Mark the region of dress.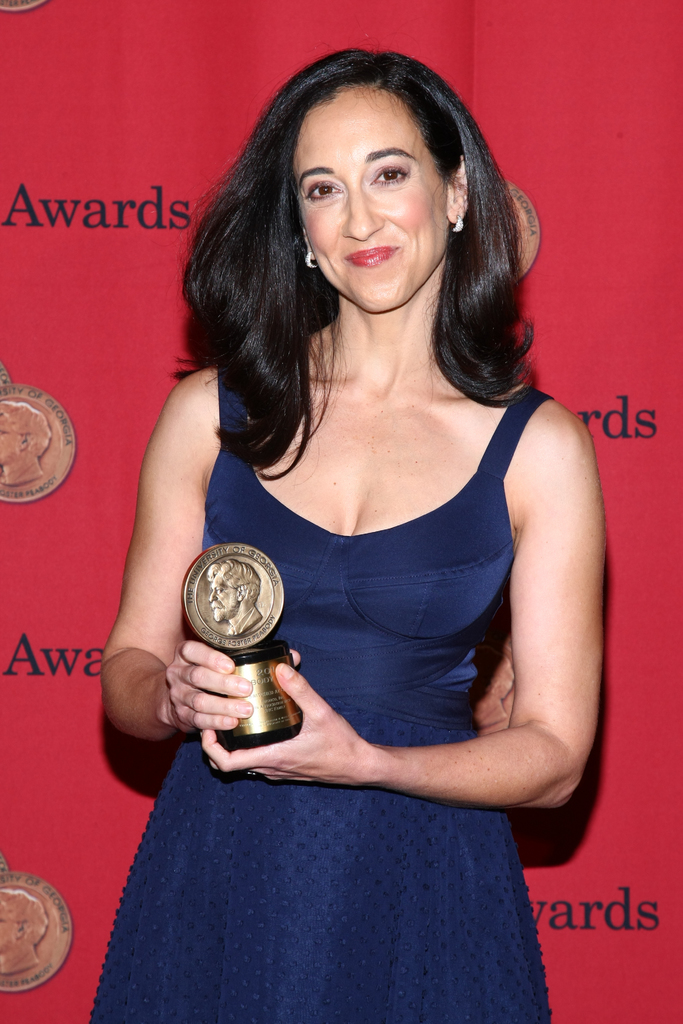
Region: 88,387,554,1023.
